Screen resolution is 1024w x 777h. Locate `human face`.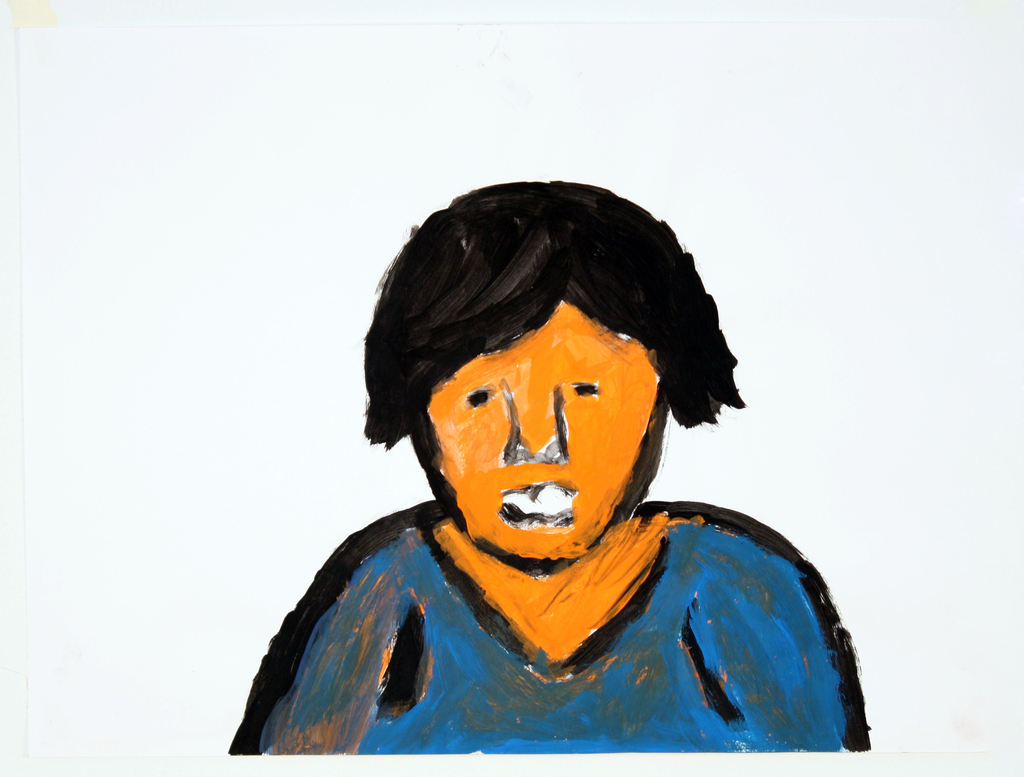
429, 300, 657, 559.
